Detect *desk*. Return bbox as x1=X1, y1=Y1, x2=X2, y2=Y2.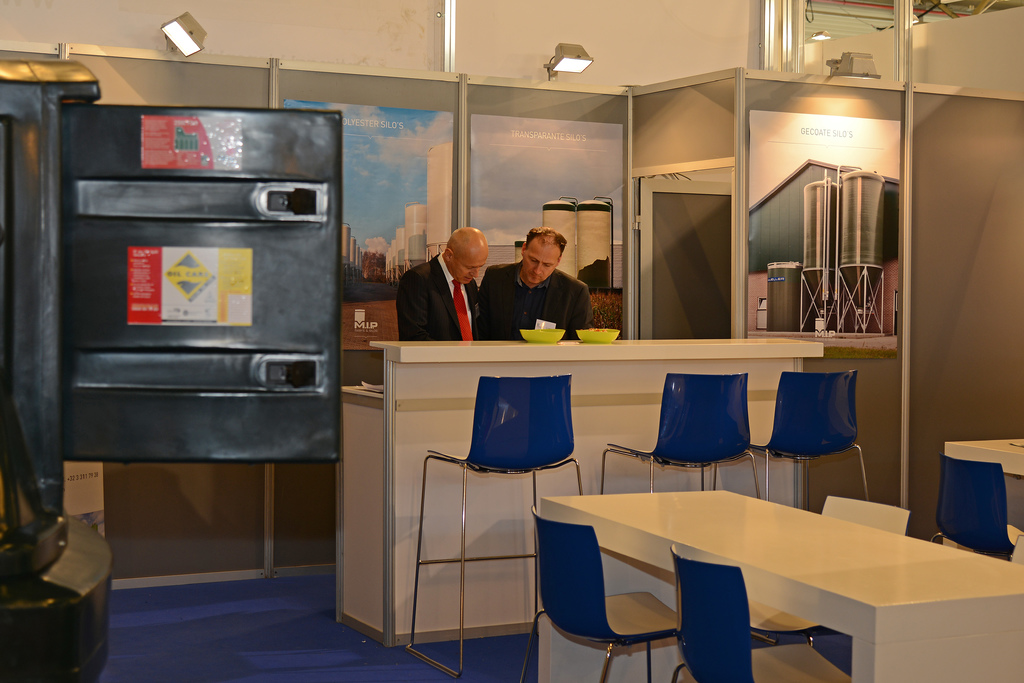
x1=500, y1=486, x2=993, y2=679.
